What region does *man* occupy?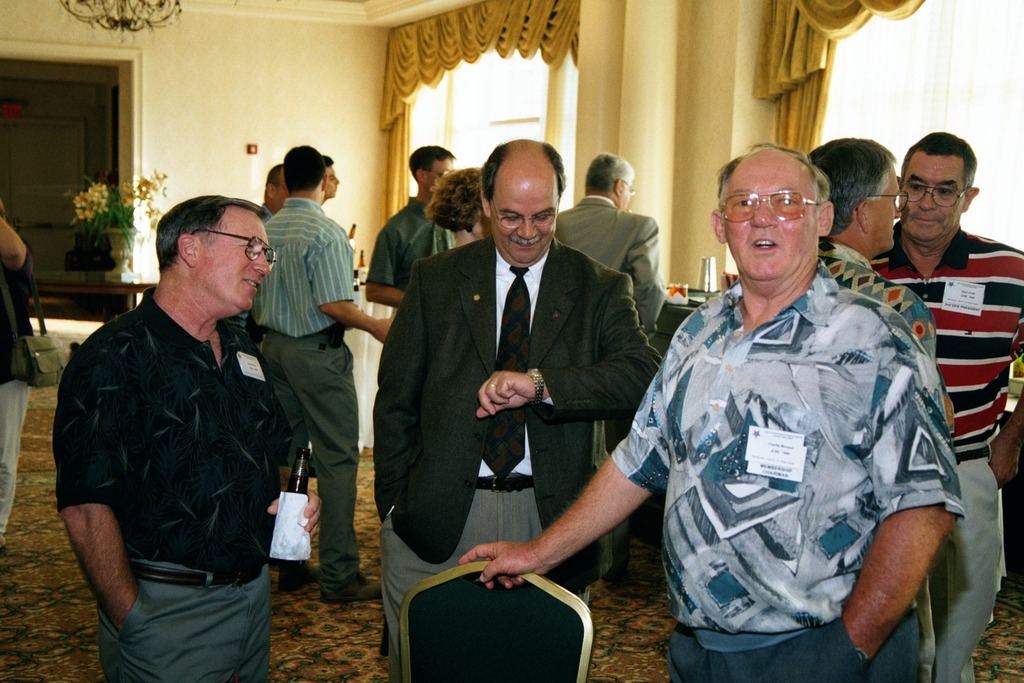
[x1=873, y1=128, x2=1023, y2=682].
